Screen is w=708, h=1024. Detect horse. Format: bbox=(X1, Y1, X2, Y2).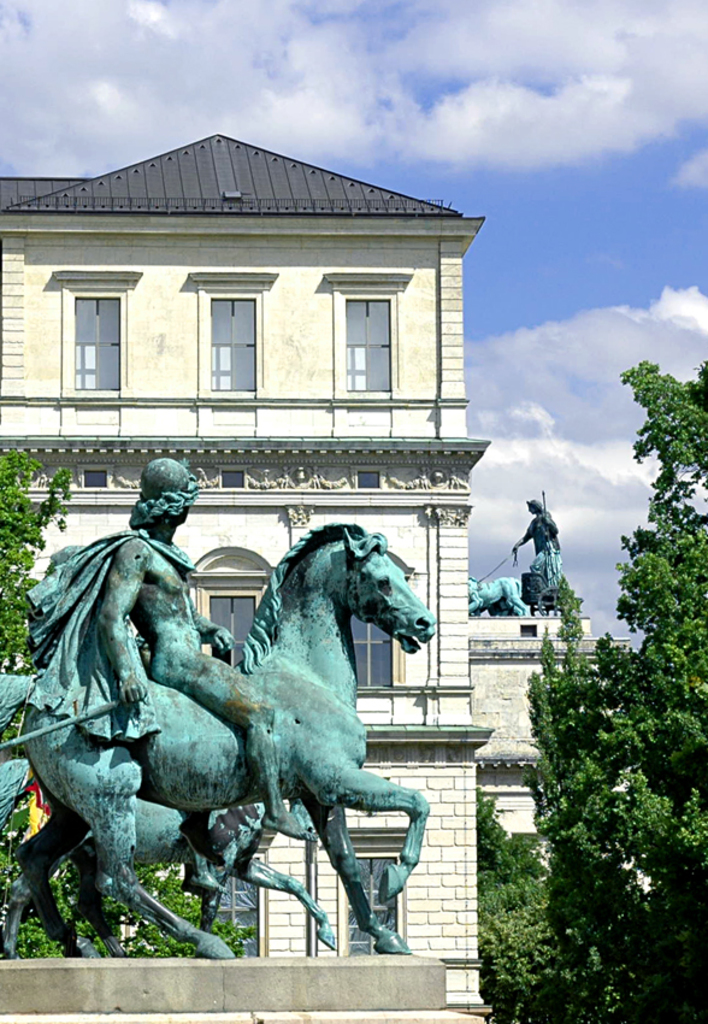
bbox=(0, 525, 437, 960).
